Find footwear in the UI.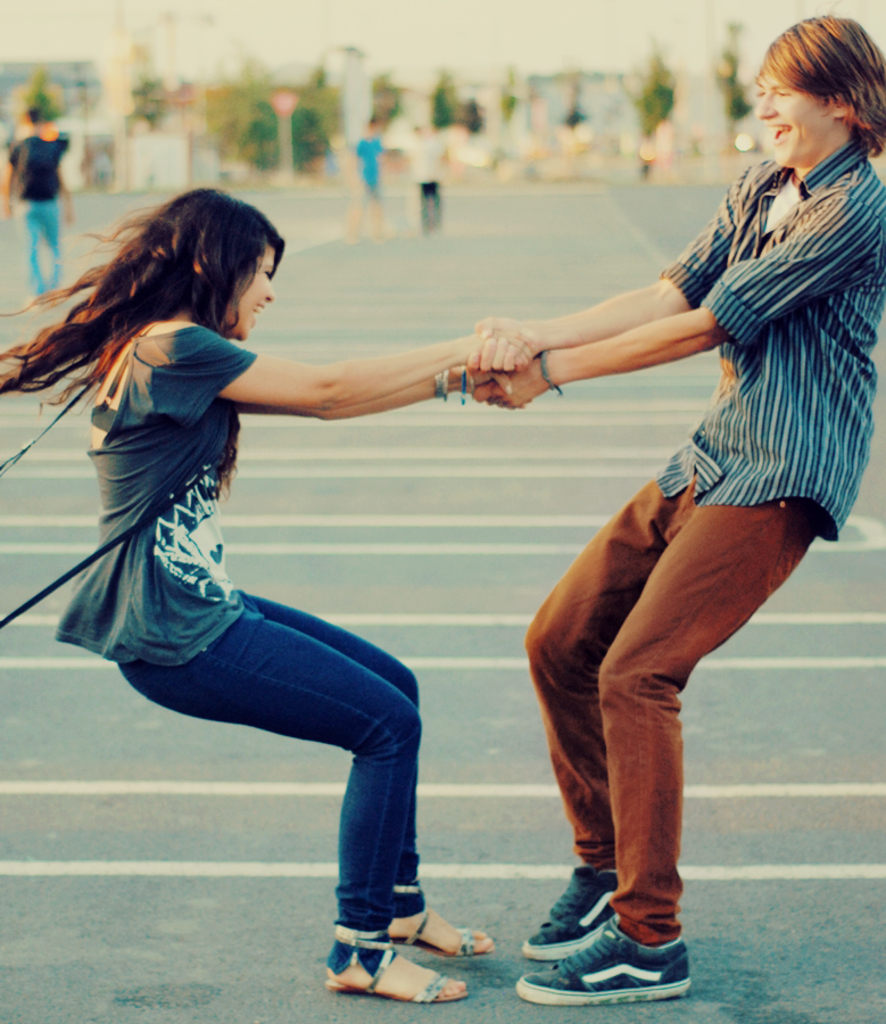
UI element at rect(324, 927, 471, 1011).
